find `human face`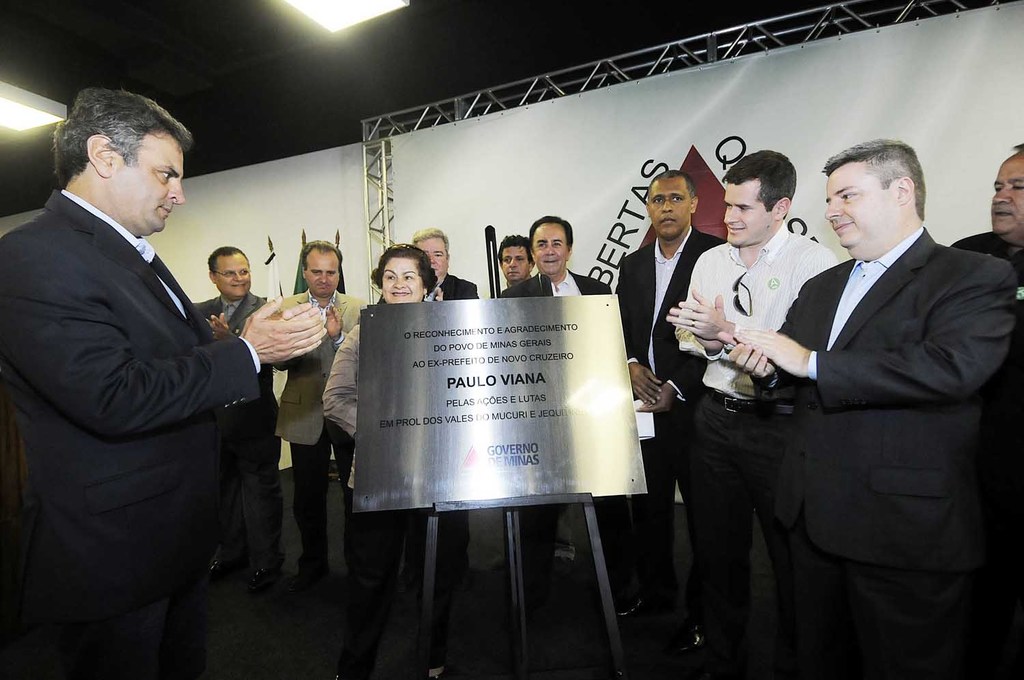
{"left": 529, "top": 216, "right": 571, "bottom": 274}
